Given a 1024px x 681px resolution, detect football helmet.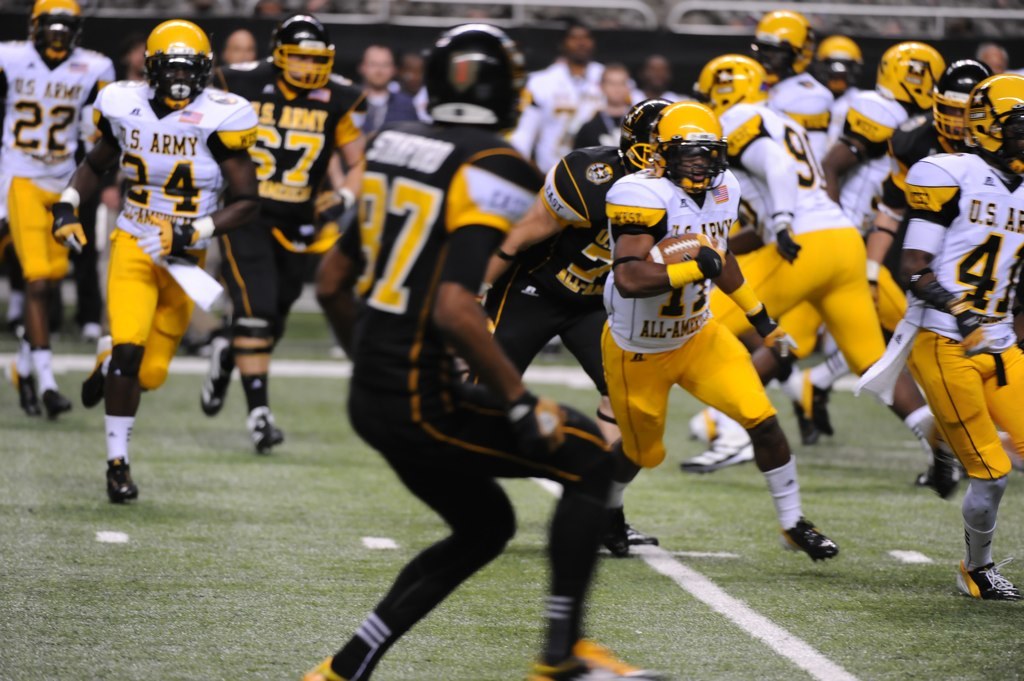
bbox(26, 0, 89, 78).
